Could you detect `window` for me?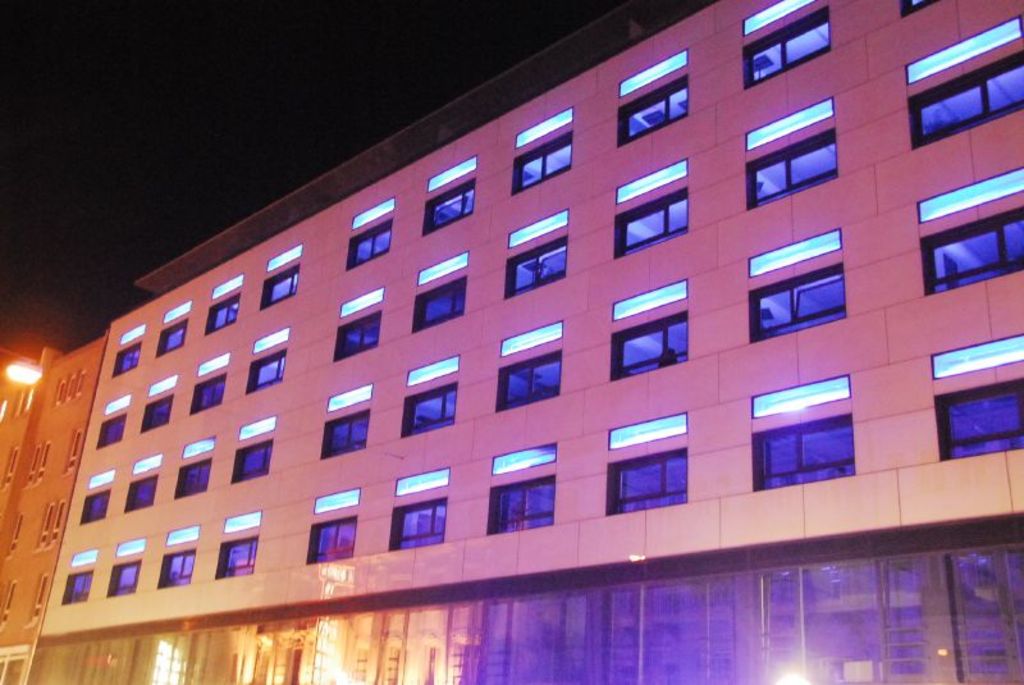
Detection result: [116,324,145,356].
